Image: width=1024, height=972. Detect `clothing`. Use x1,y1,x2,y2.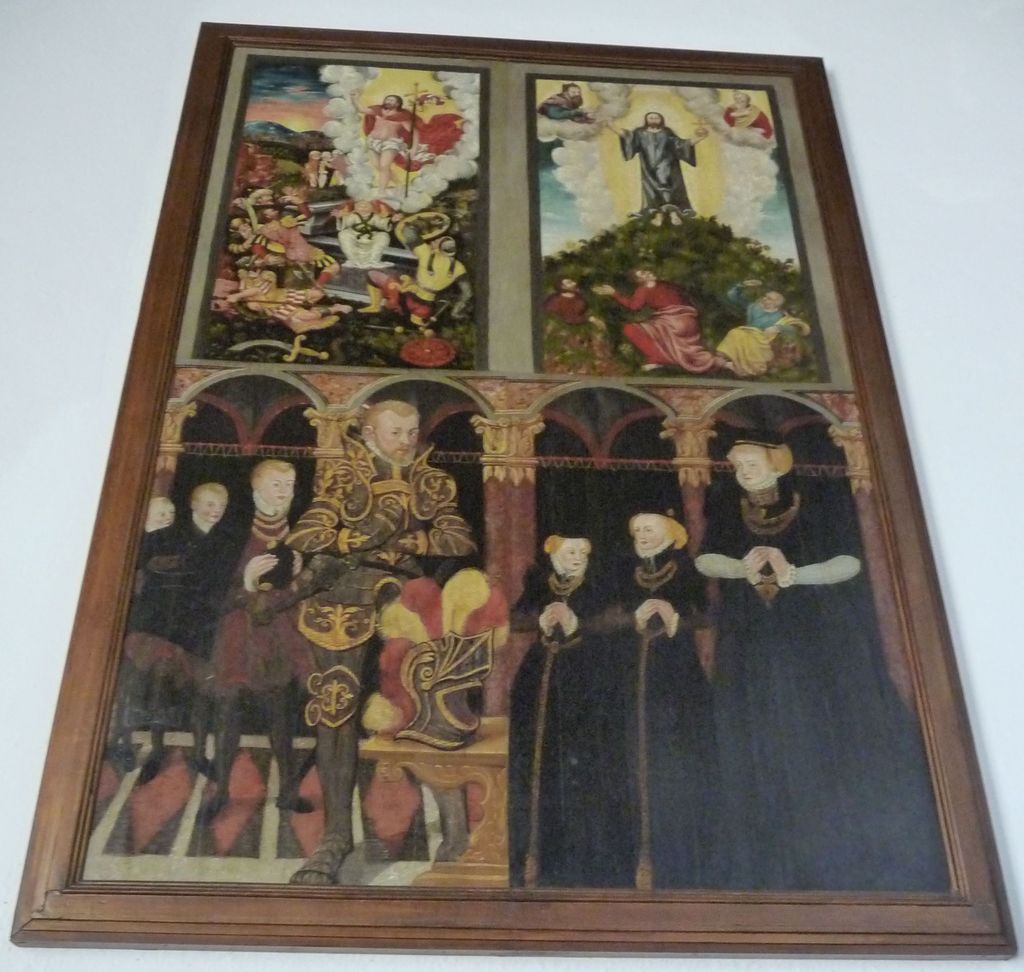
298,449,468,848.
